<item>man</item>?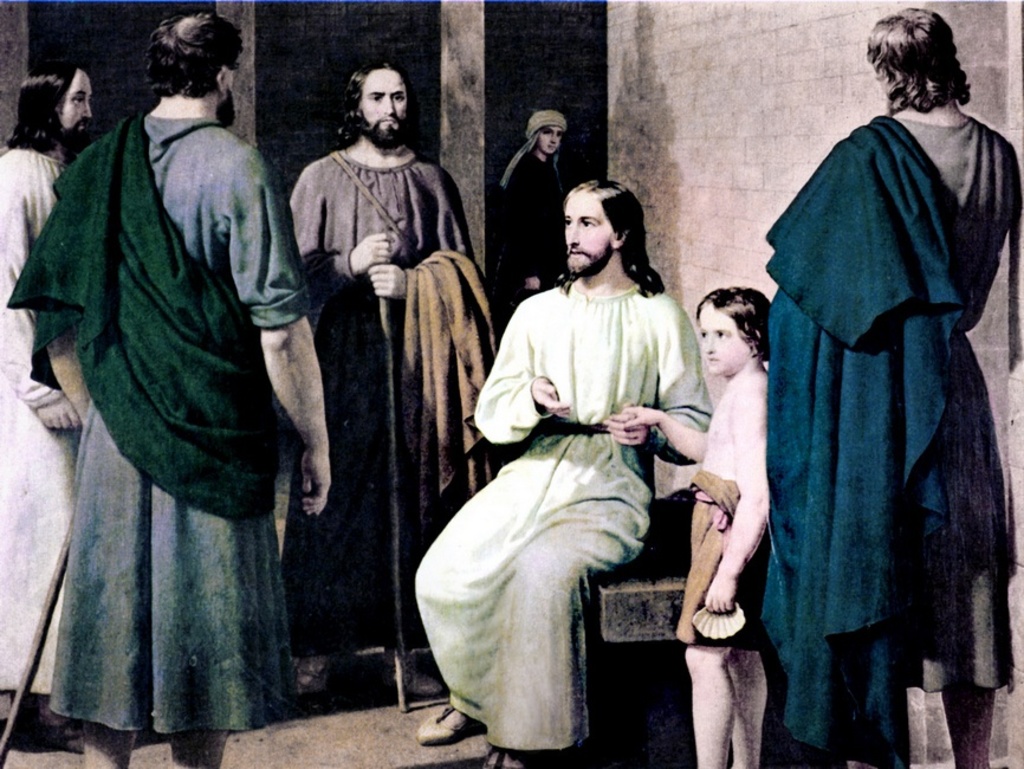
Rect(0, 59, 93, 760)
